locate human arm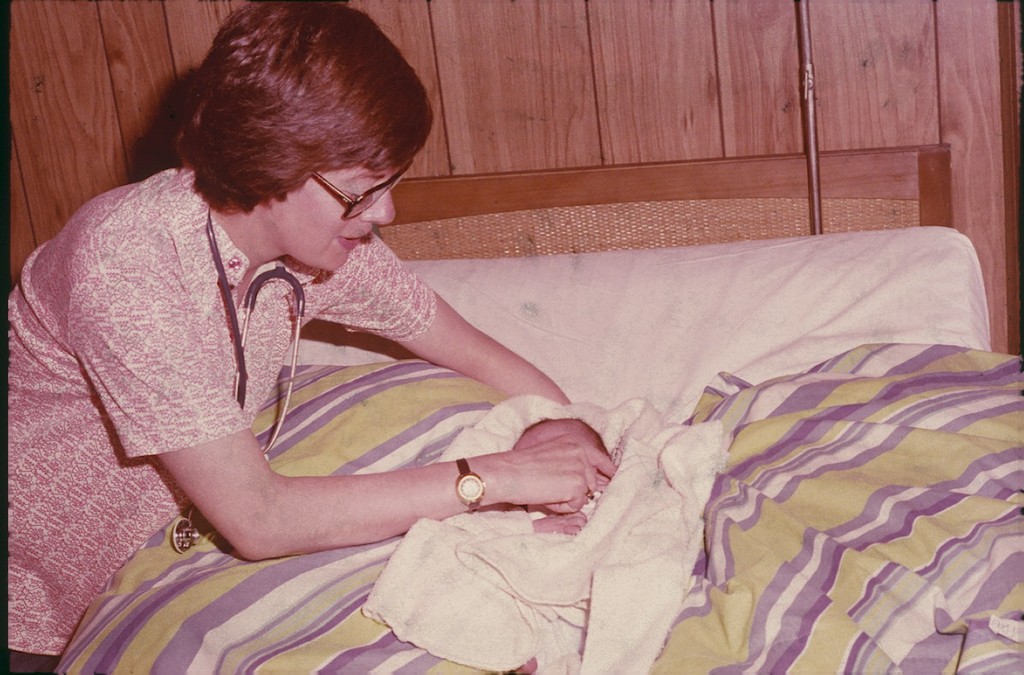
bbox=[533, 508, 587, 535]
